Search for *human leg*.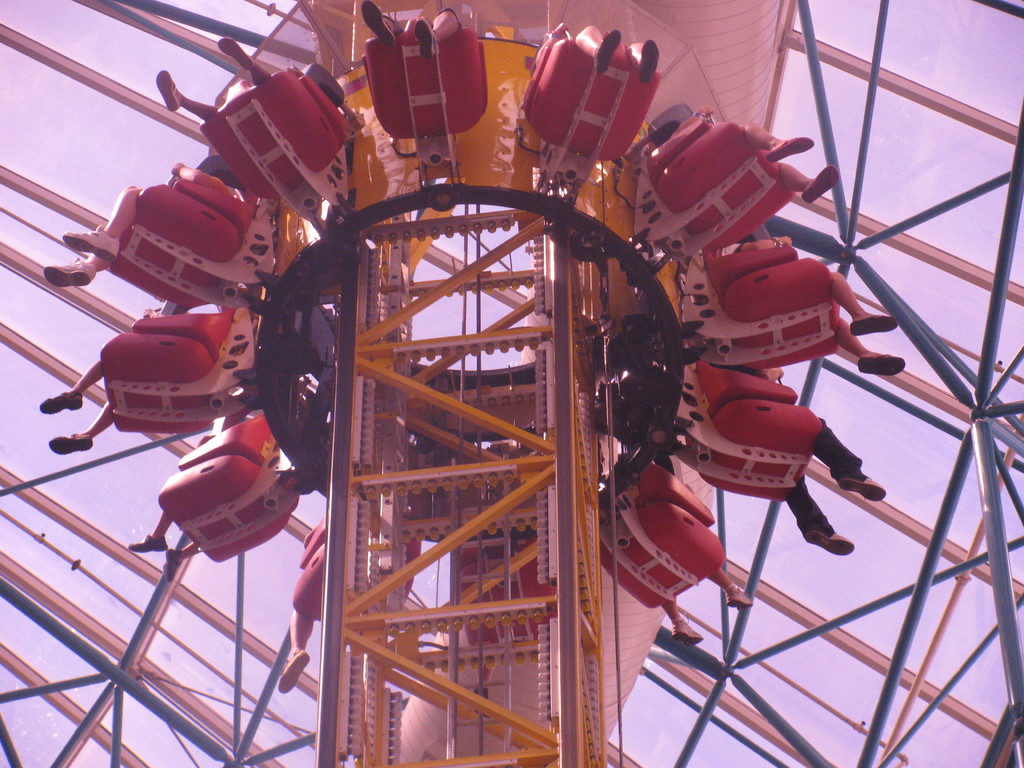
Found at (36,359,104,415).
